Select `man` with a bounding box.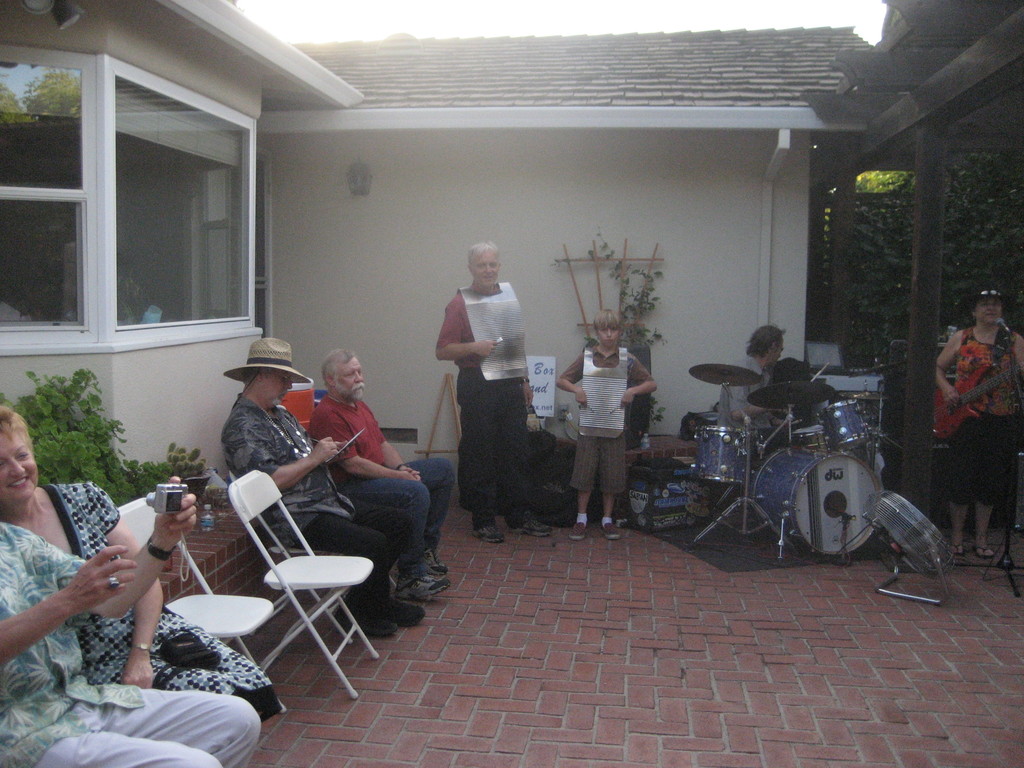
pyautogui.locateOnScreen(719, 323, 788, 460).
